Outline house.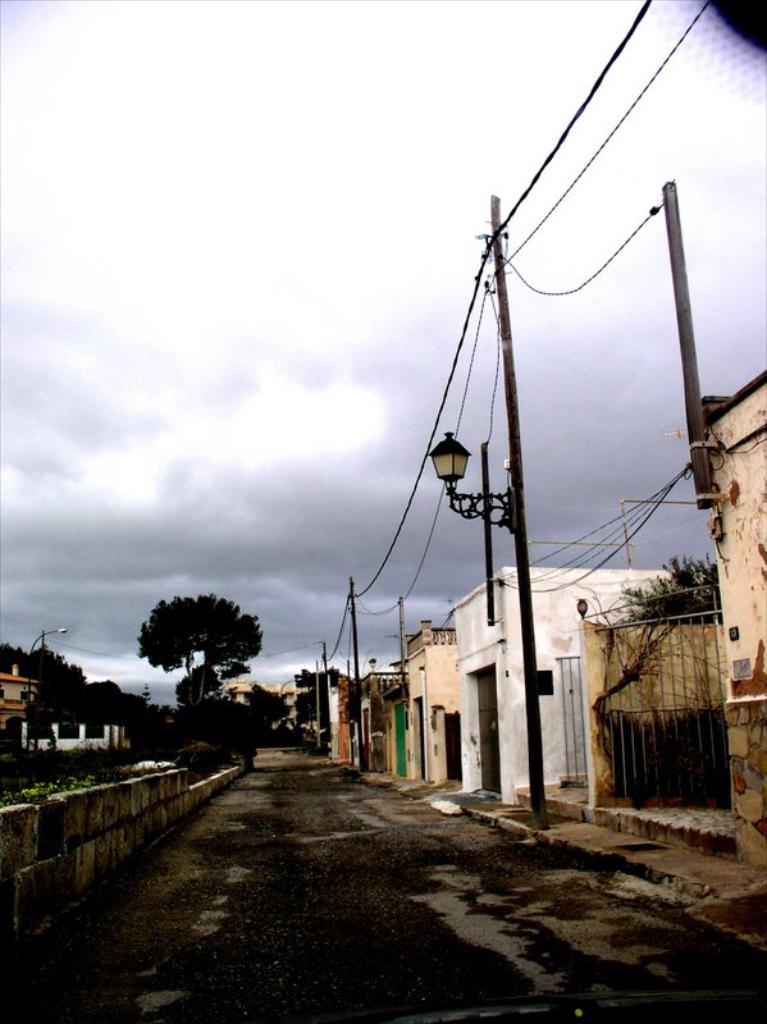
Outline: bbox=(330, 367, 766, 876).
